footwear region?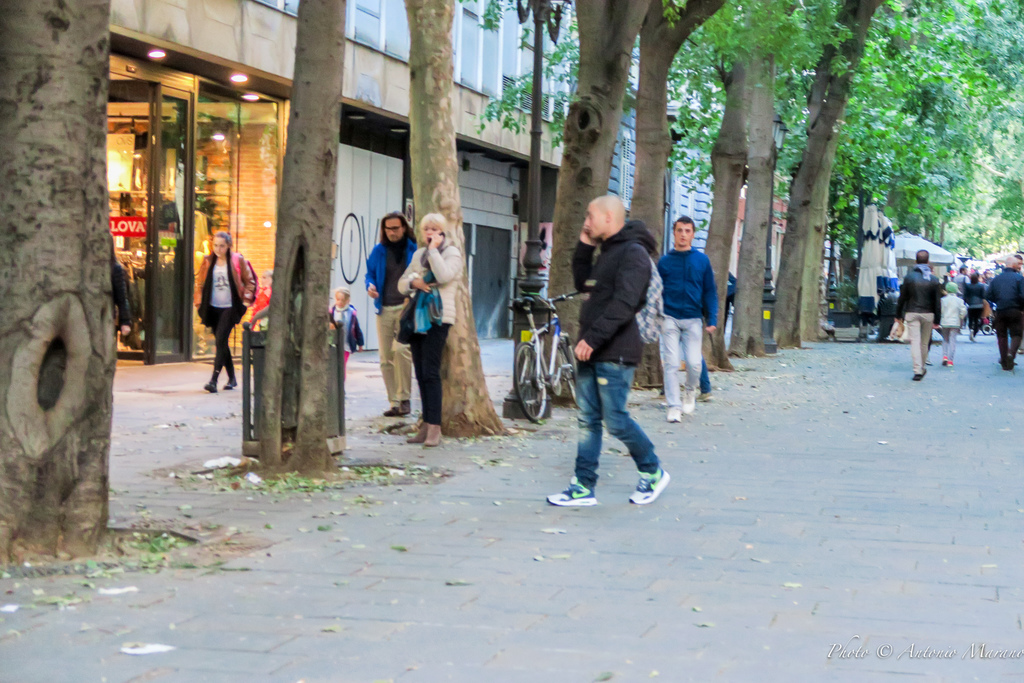
l=629, t=468, r=671, b=503
